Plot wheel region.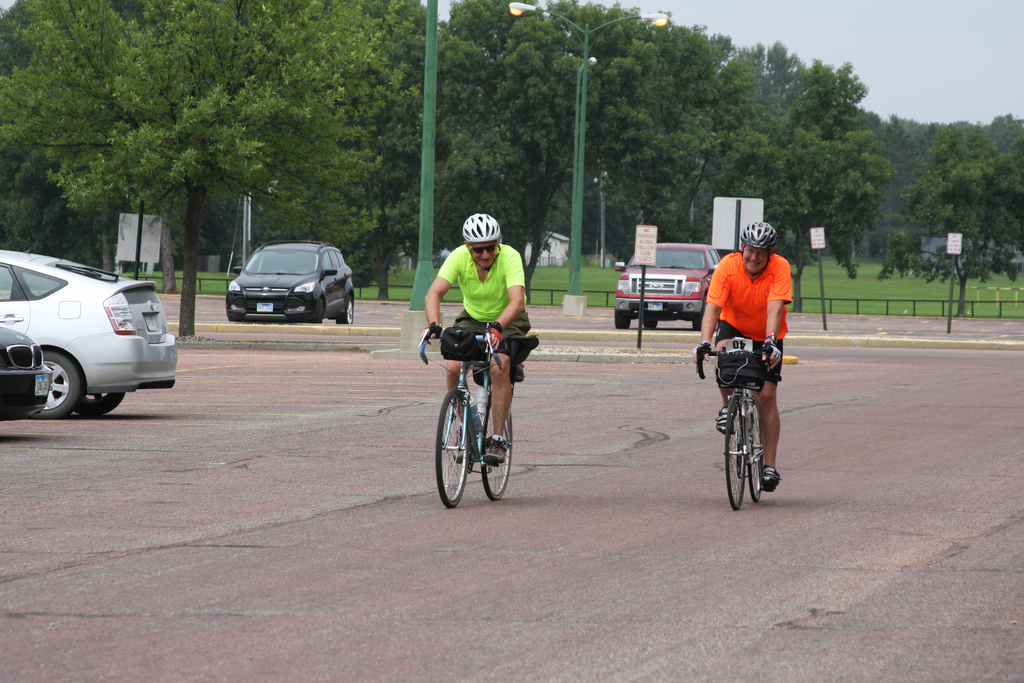
Plotted at {"left": 724, "top": 397, "right": 745, "bottom": 514}.
